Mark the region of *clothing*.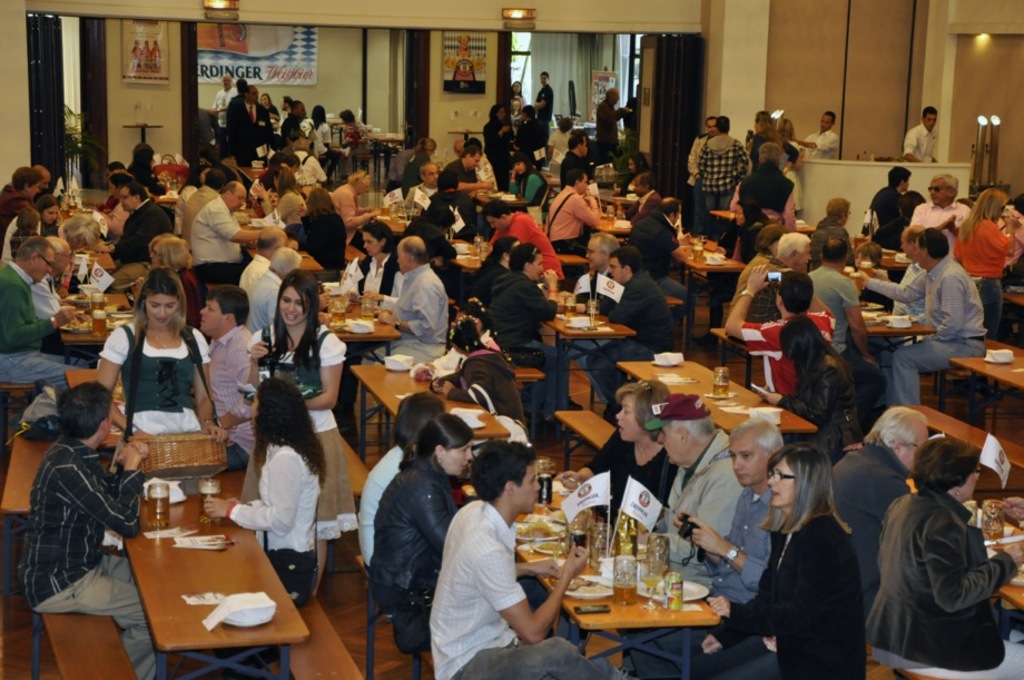
Region: {"left": 406, "top": 179, "right": 433, "bottom": 214}.
